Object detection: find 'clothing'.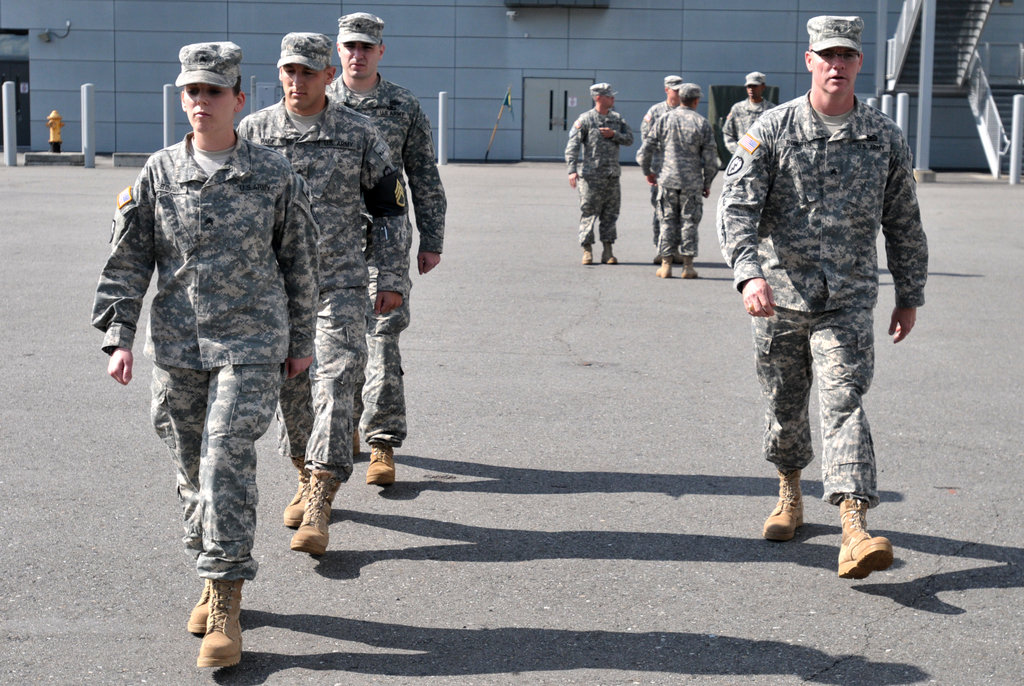
{"left": 733, "top": 28, "right": 932, "bottom": 508}.
